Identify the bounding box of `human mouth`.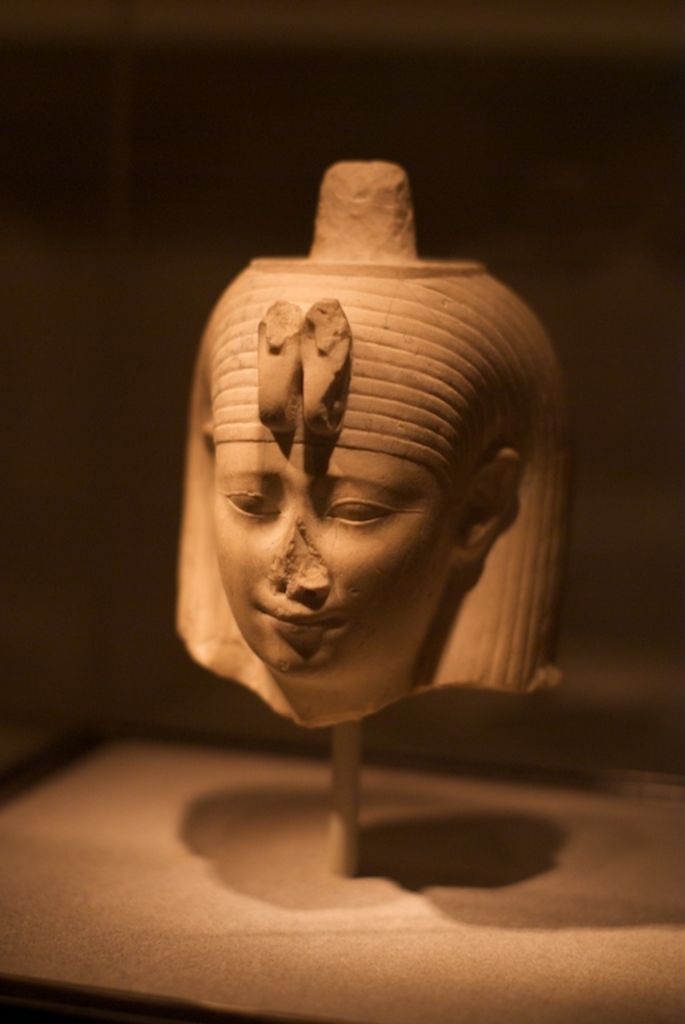
(261, 608, 348, 640).
